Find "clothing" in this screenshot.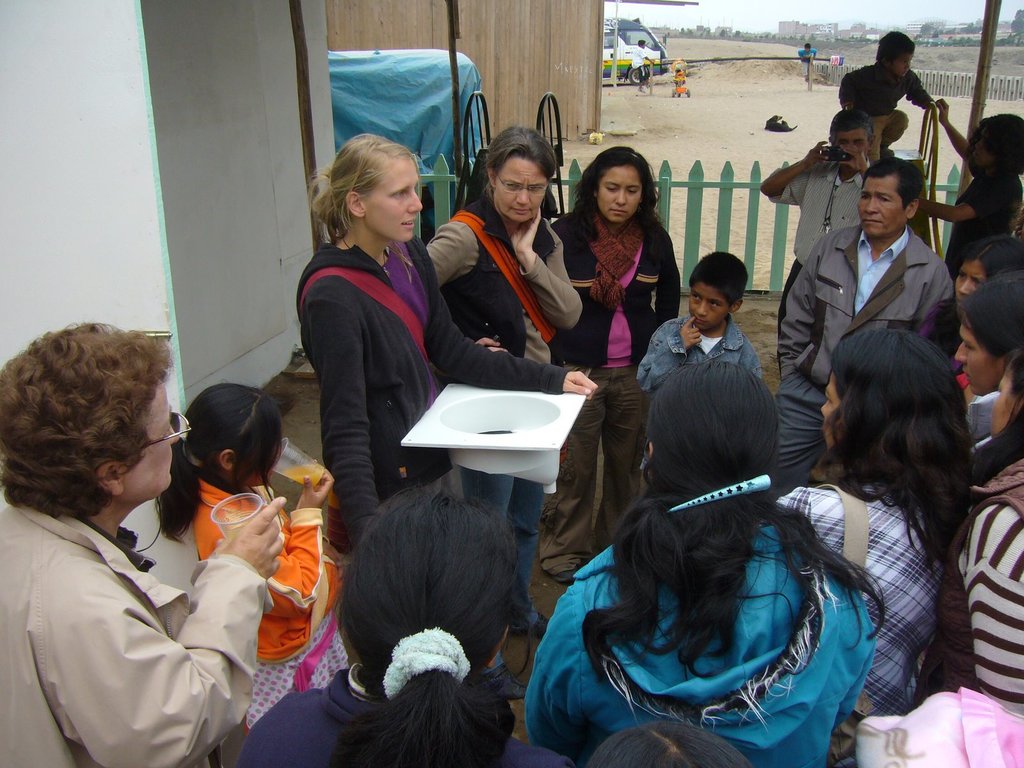
The bounding box for "clothing" is (636,313,759,397).
